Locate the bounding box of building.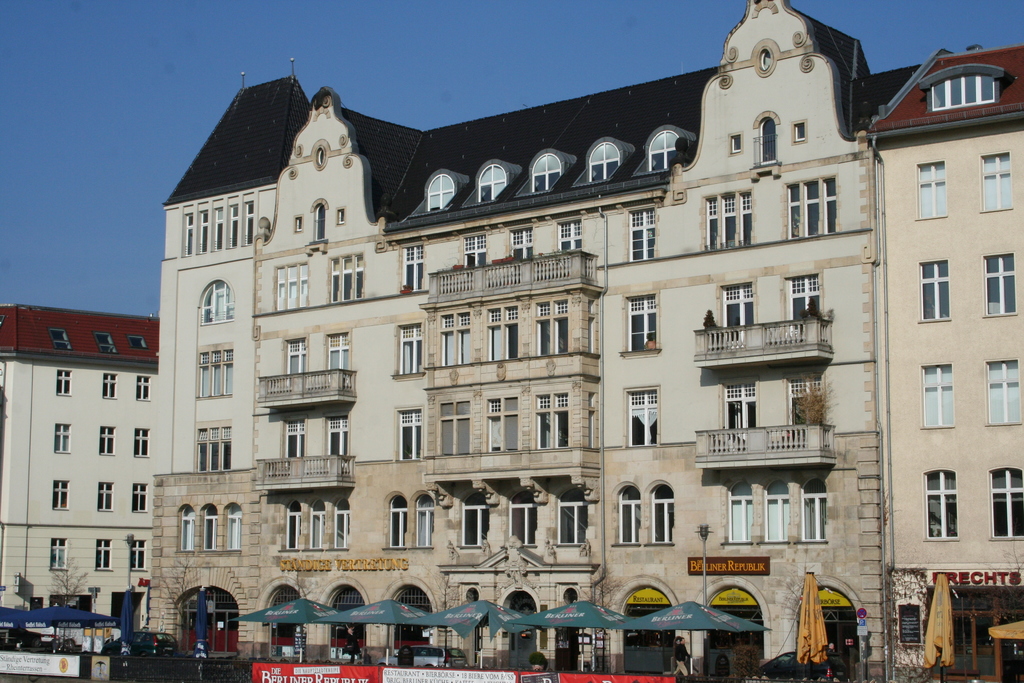
Bounding box: (x1=0, y1=300, x2=162, y2=614).
